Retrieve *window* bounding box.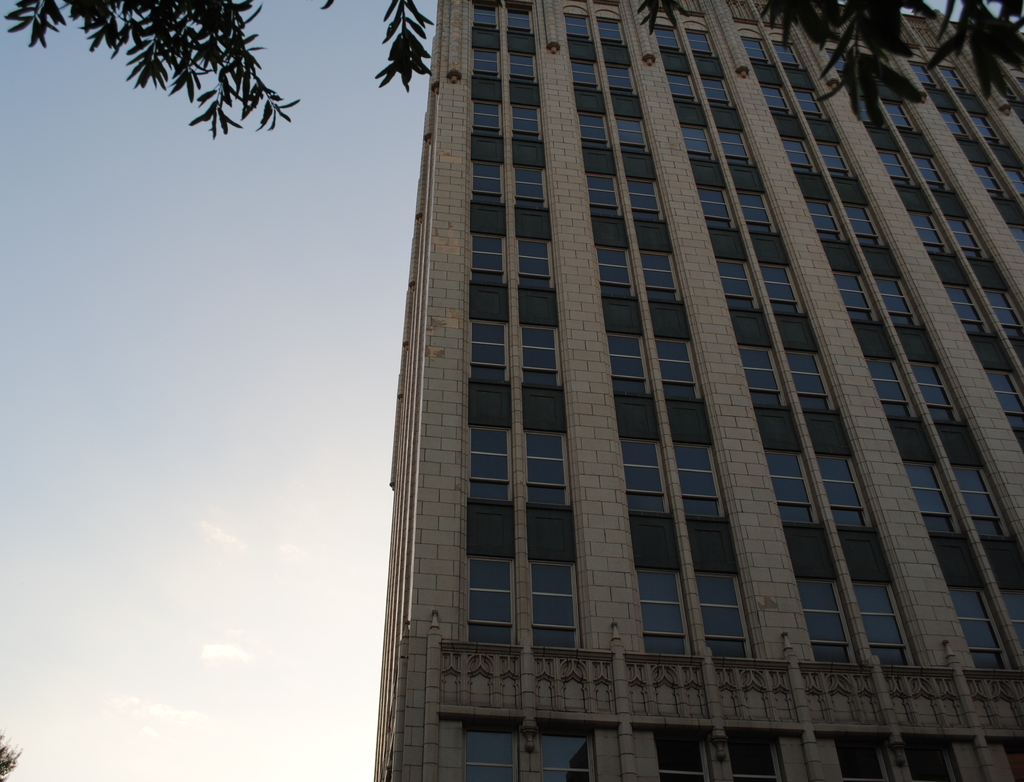
Bounding box: (973,113,1003,140).
